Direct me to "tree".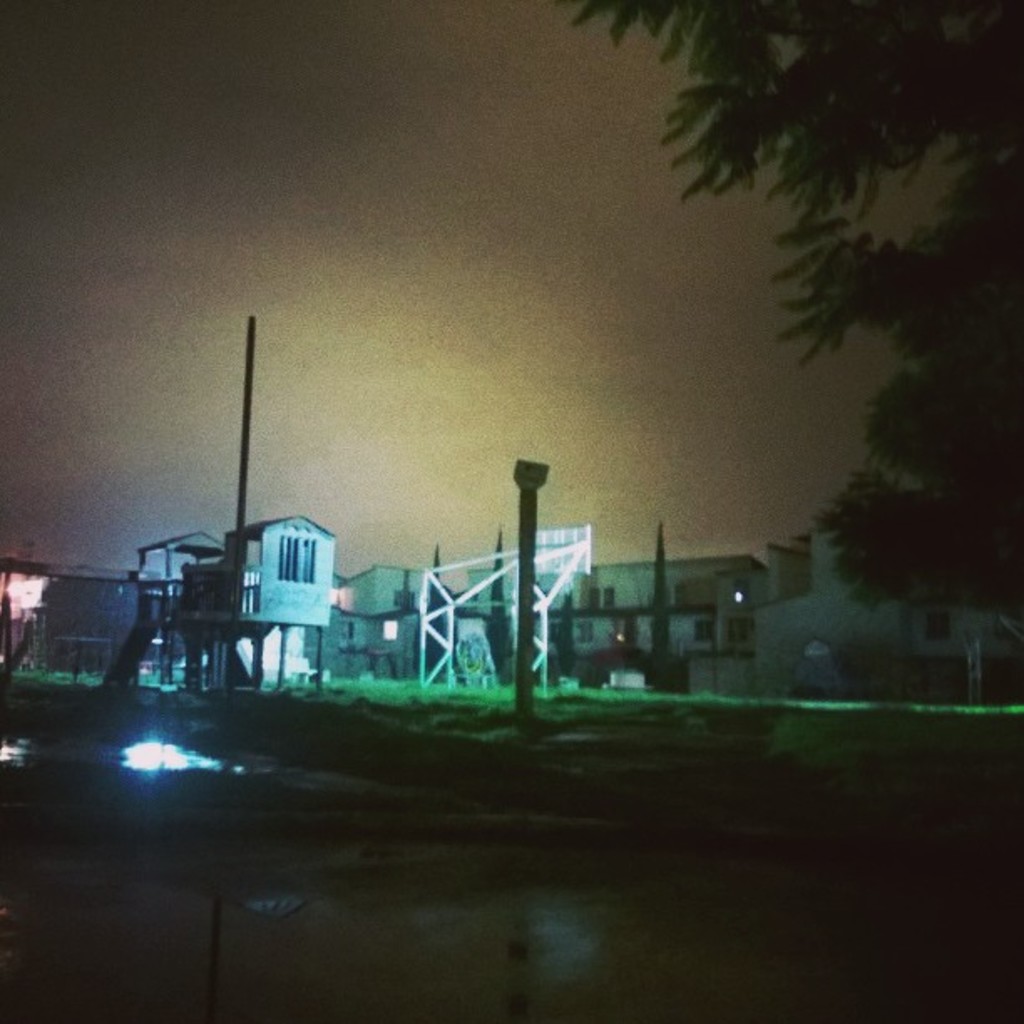
Direction: BBox(410, 554, 450, 703).
